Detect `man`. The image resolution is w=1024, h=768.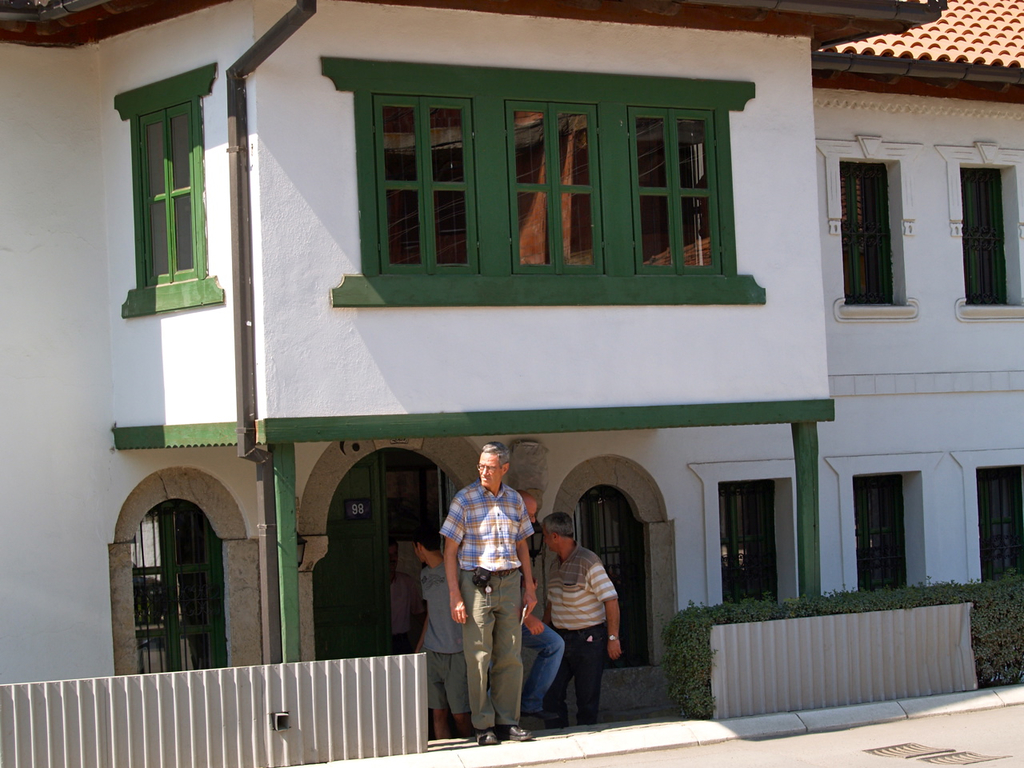
513, 490, 569, 730.
